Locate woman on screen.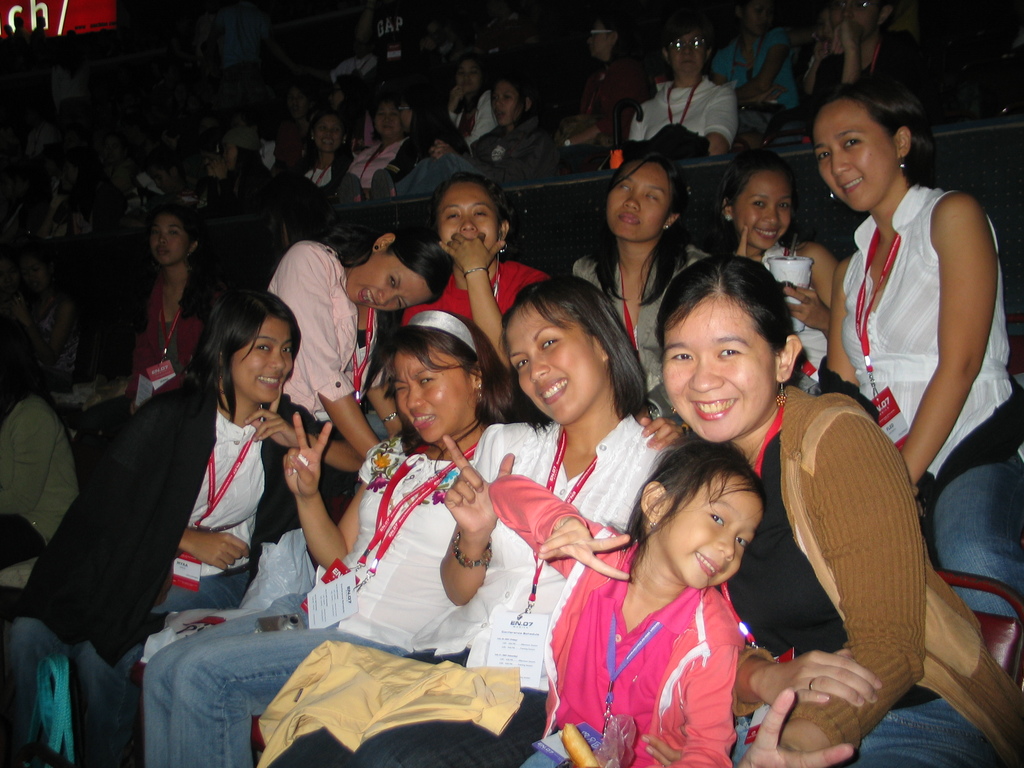
On screen at {"left": 806, "top": 79, "right": 1023, "bottom": 572}.
